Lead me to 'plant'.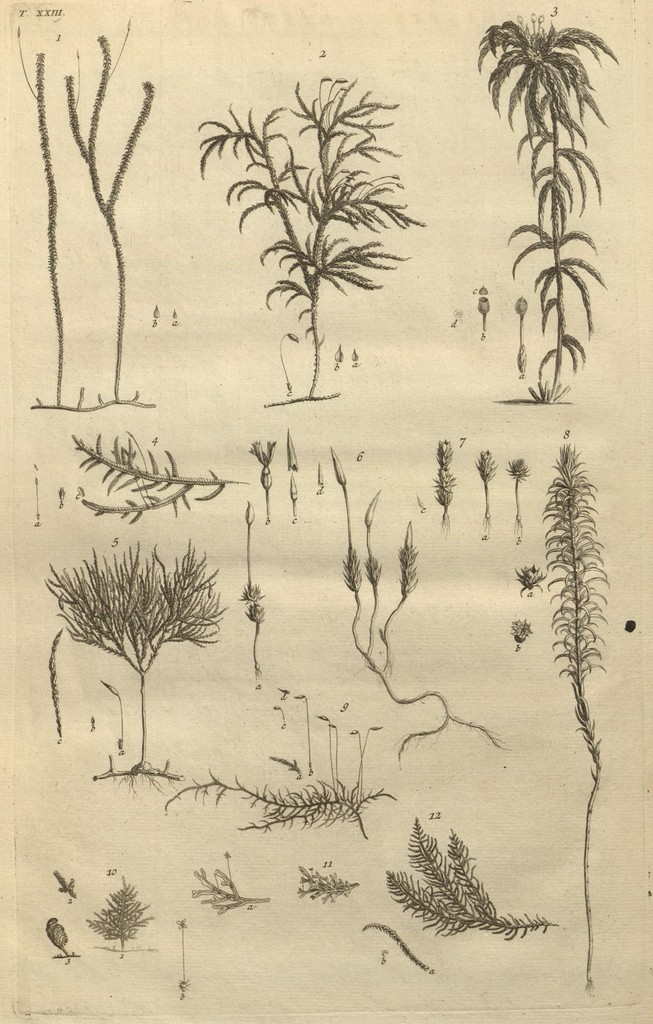
Lead to {"left": 157, "top": 769, "right": 367, "bottom": 846}.
